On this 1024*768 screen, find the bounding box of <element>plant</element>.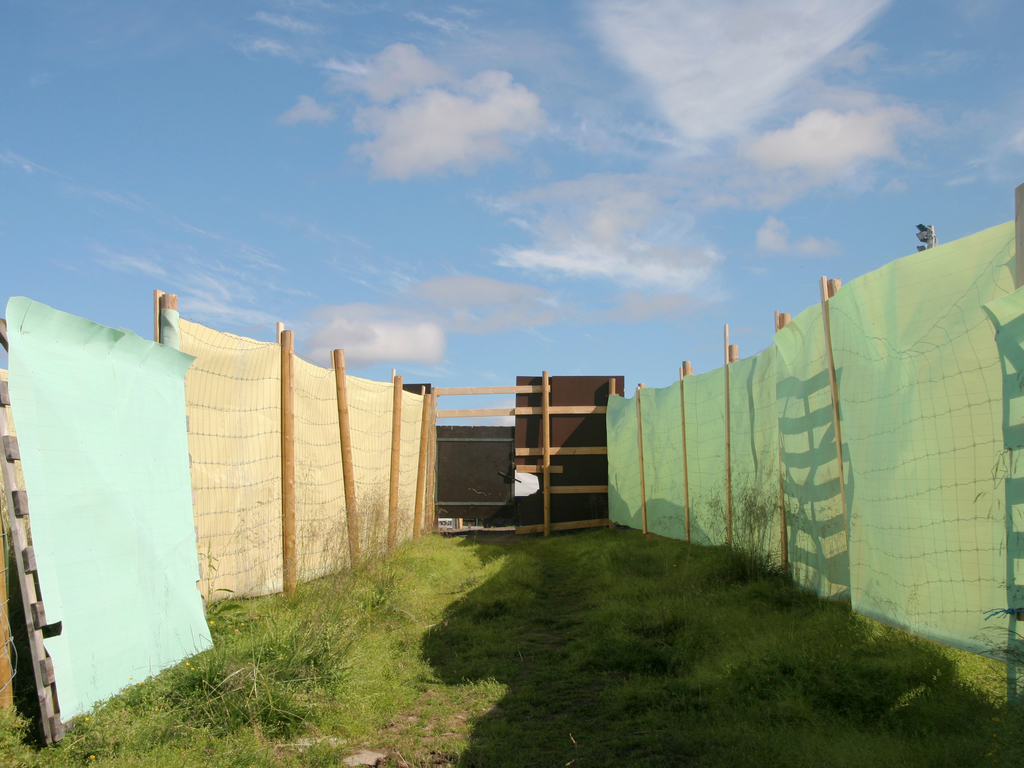
Bounding box: (x1=963, y1=610, x2=1023, y2=756).
